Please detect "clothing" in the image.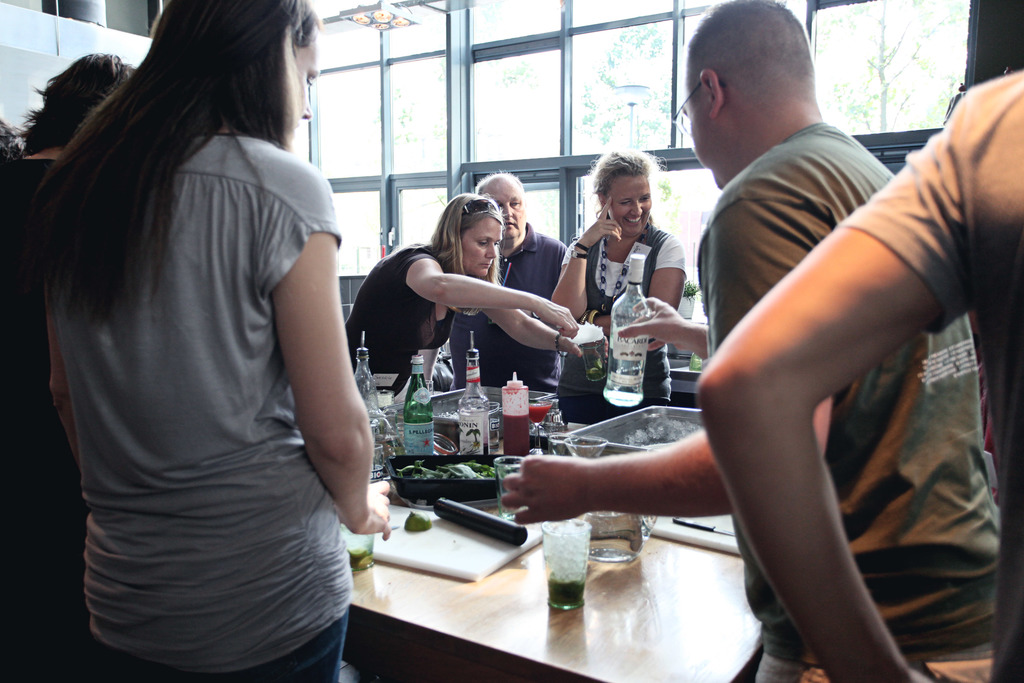
box(838, 220, 1023, 682).
